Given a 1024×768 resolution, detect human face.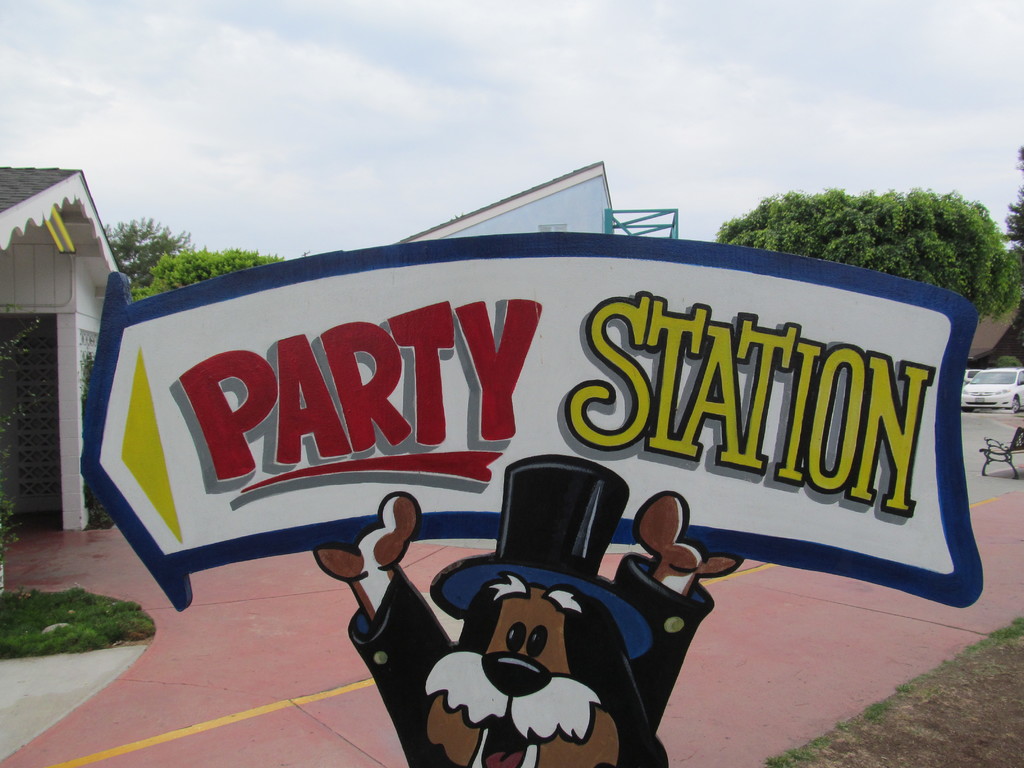
(left=422, top=590, right=620, bottom=767).
